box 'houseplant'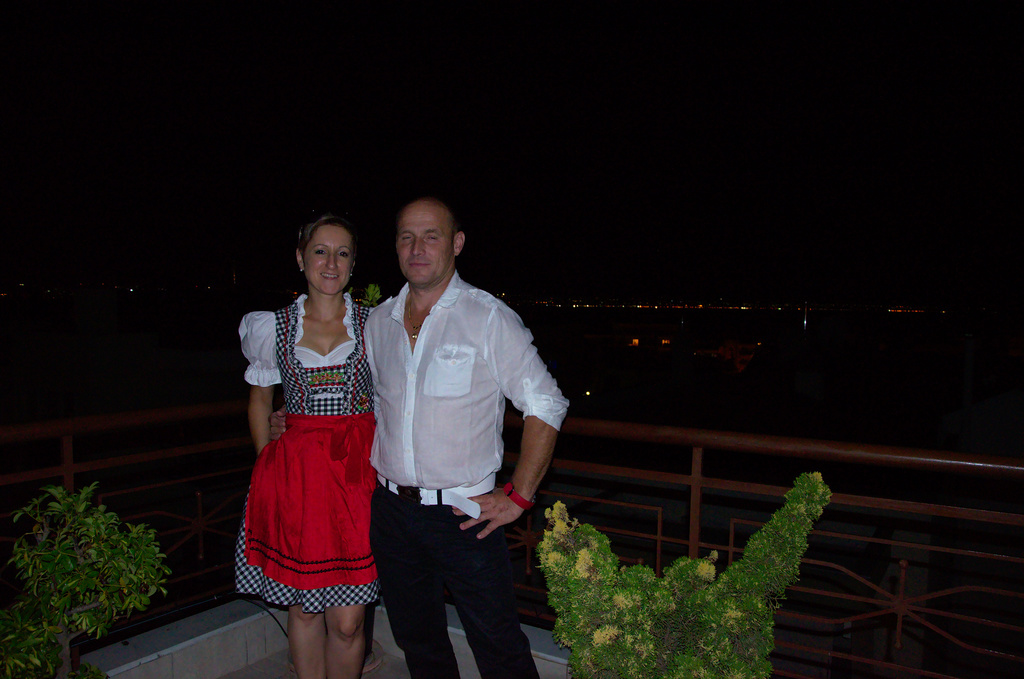
531,461,831,678
